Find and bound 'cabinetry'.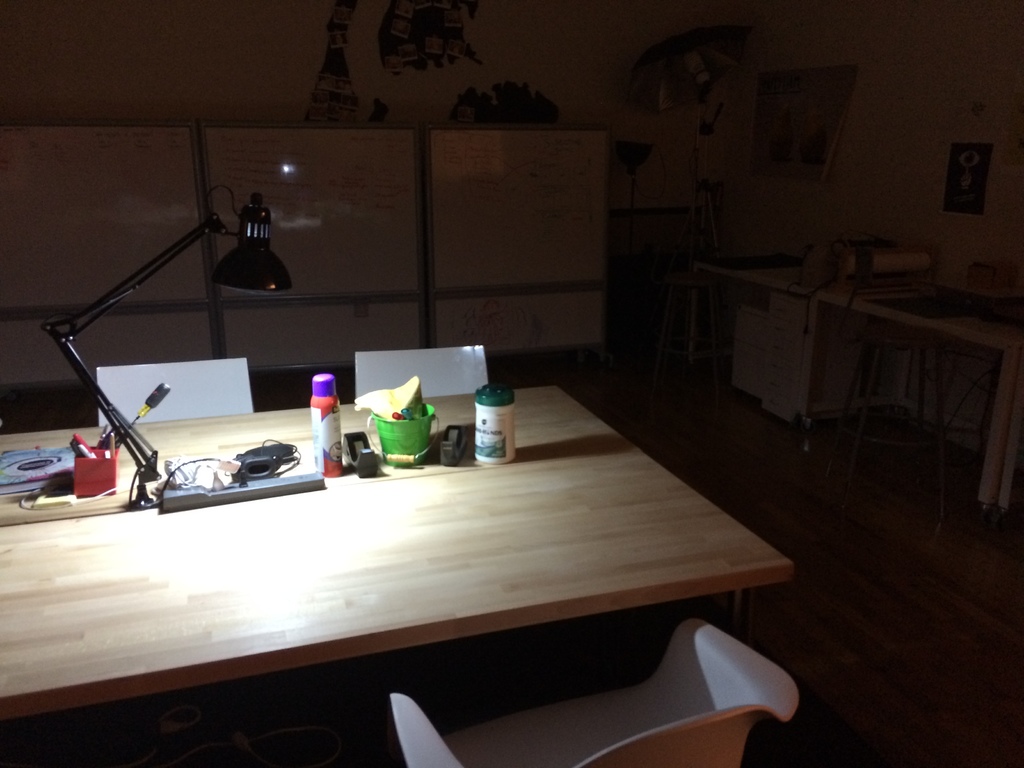
Bound: <region>765, 353, 801, 384</region>.
